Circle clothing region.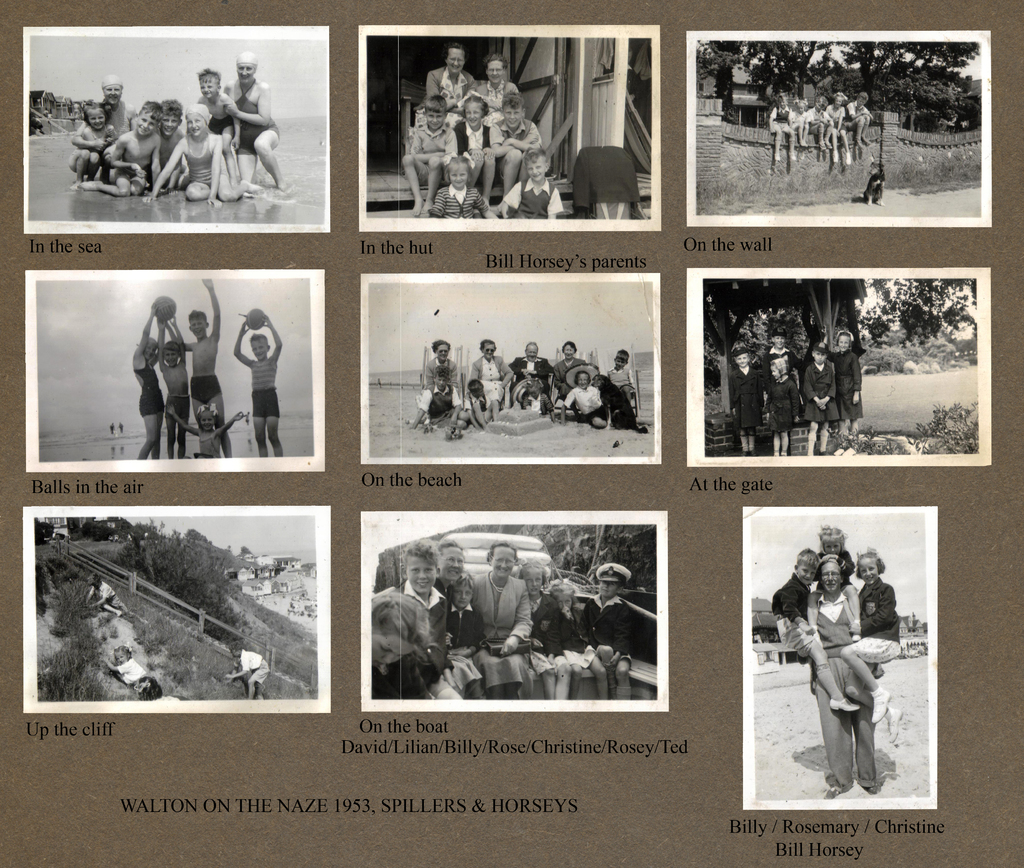
Region: <bbox>559, 606, 601, 676</bbox>.
